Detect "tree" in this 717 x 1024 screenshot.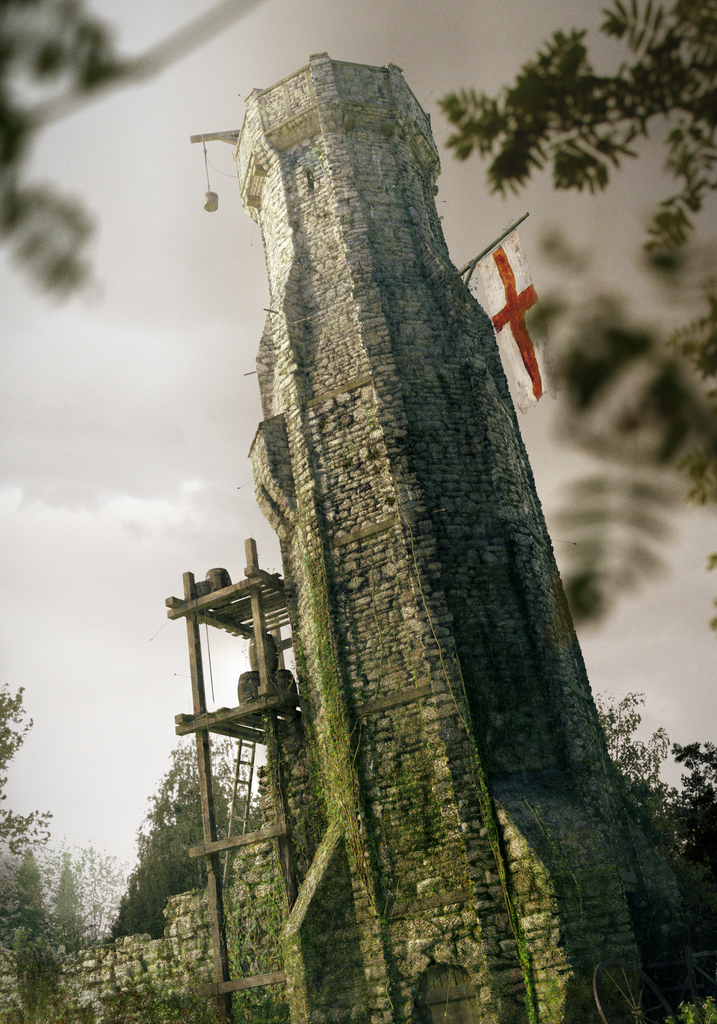
Detection: 594:688:716:993.
